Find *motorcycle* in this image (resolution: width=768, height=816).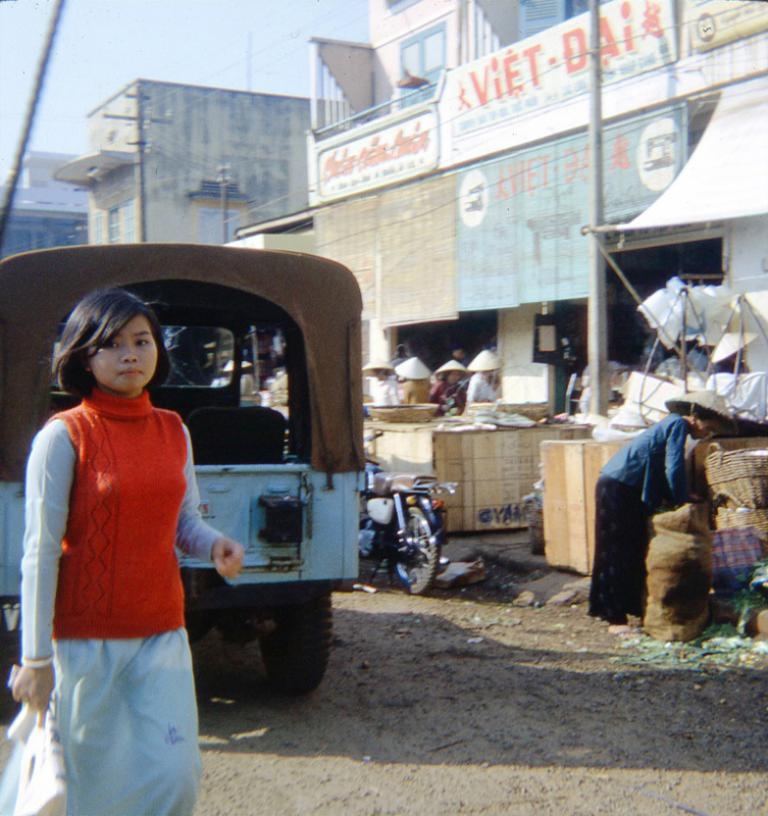
bbox=[359, 430, 460, 595].
